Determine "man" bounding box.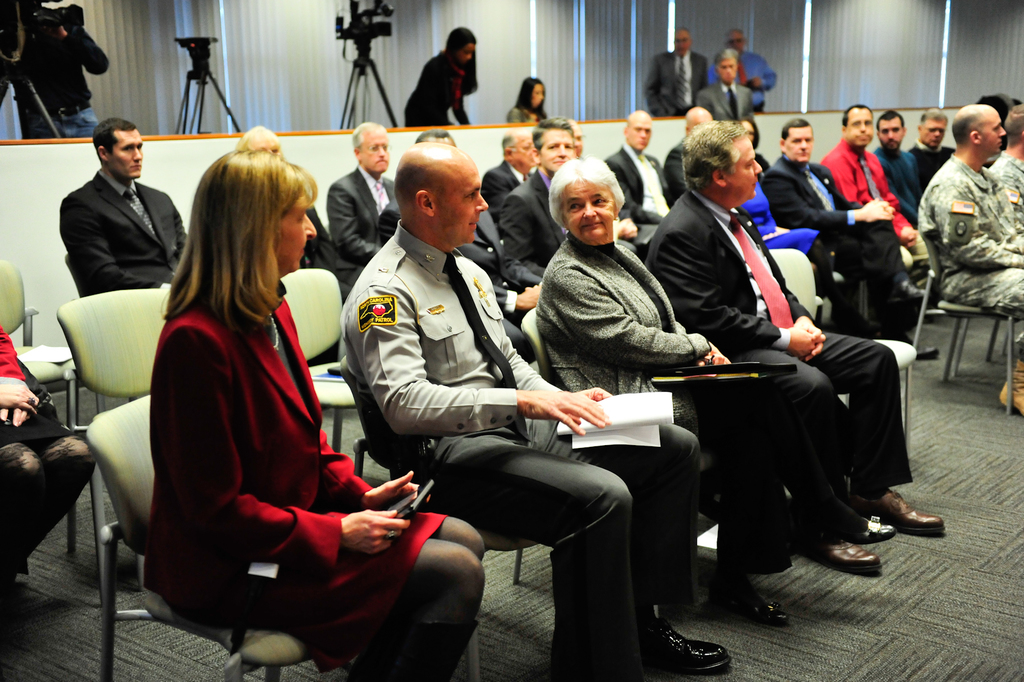
Determined: 326:118:396:265.
